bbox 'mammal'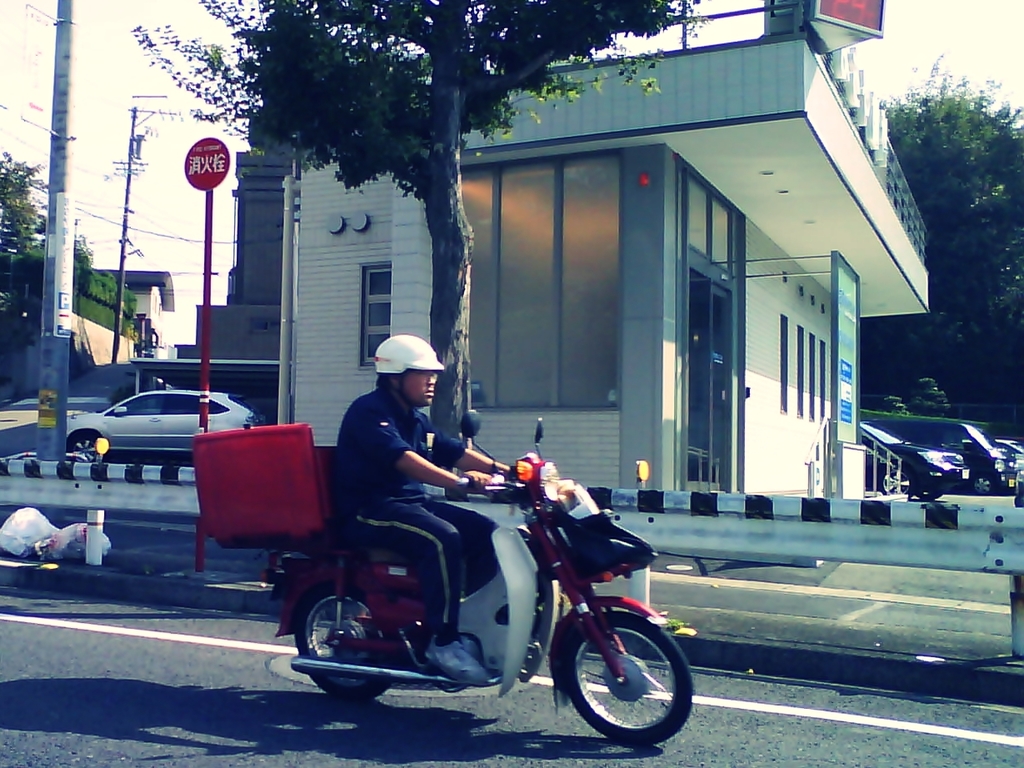
box(315, 324, 527, 701)
